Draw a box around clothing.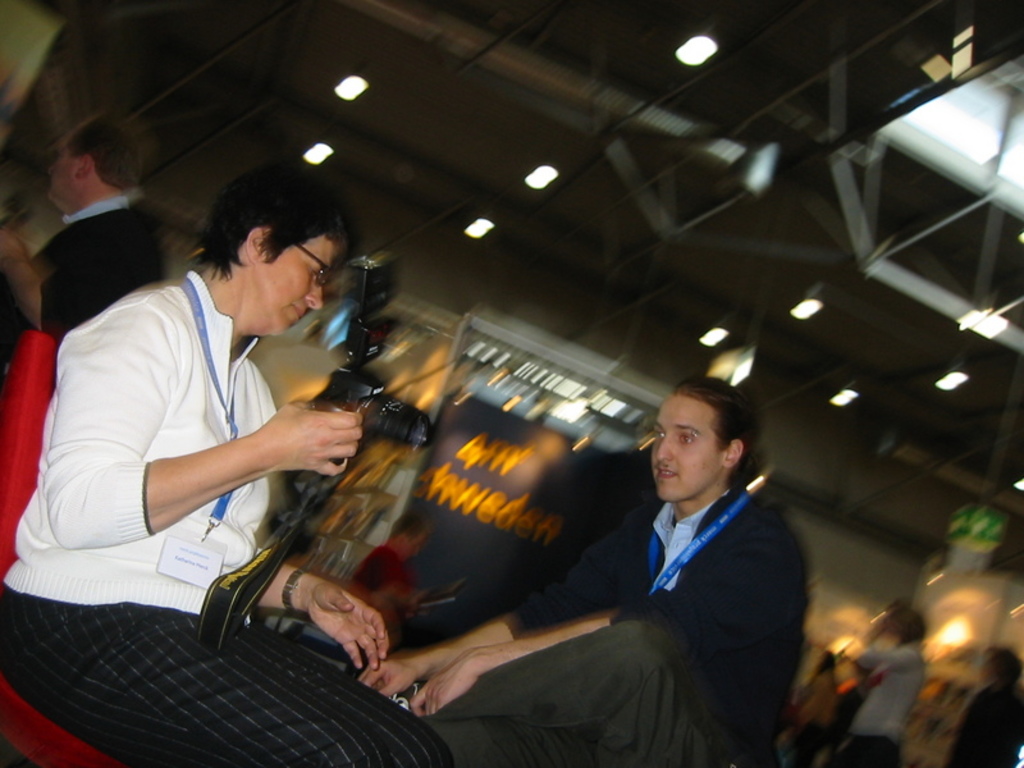
bbox(0, 262, 284, 608).
